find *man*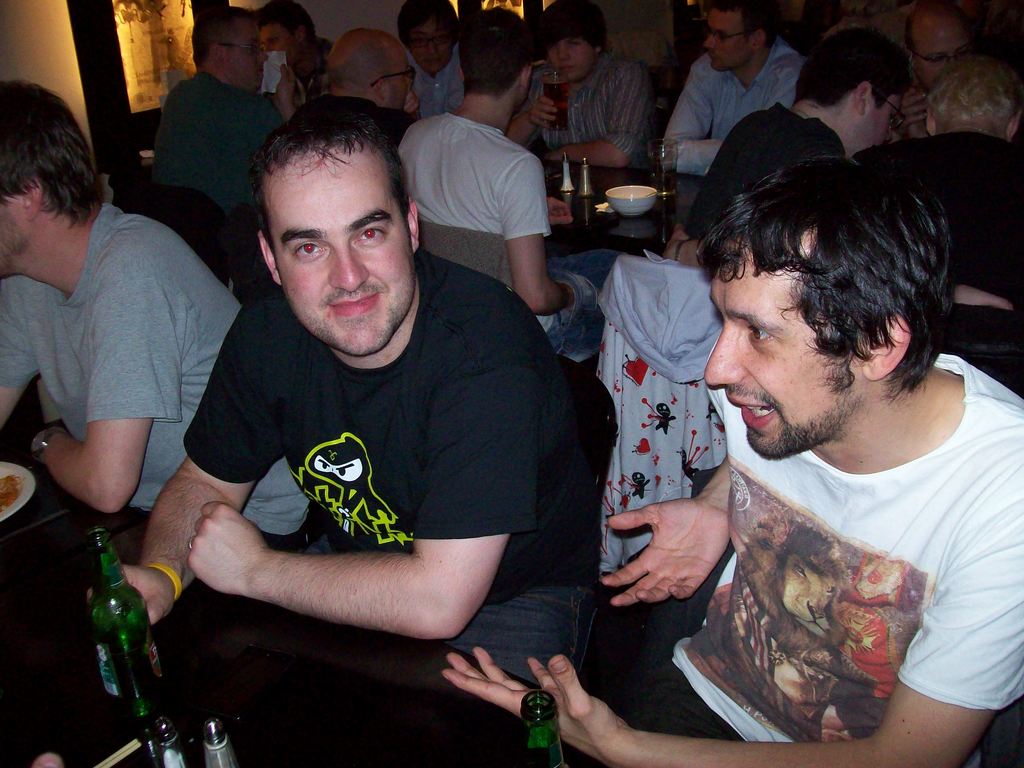
box(2, 83, 314, 548)
